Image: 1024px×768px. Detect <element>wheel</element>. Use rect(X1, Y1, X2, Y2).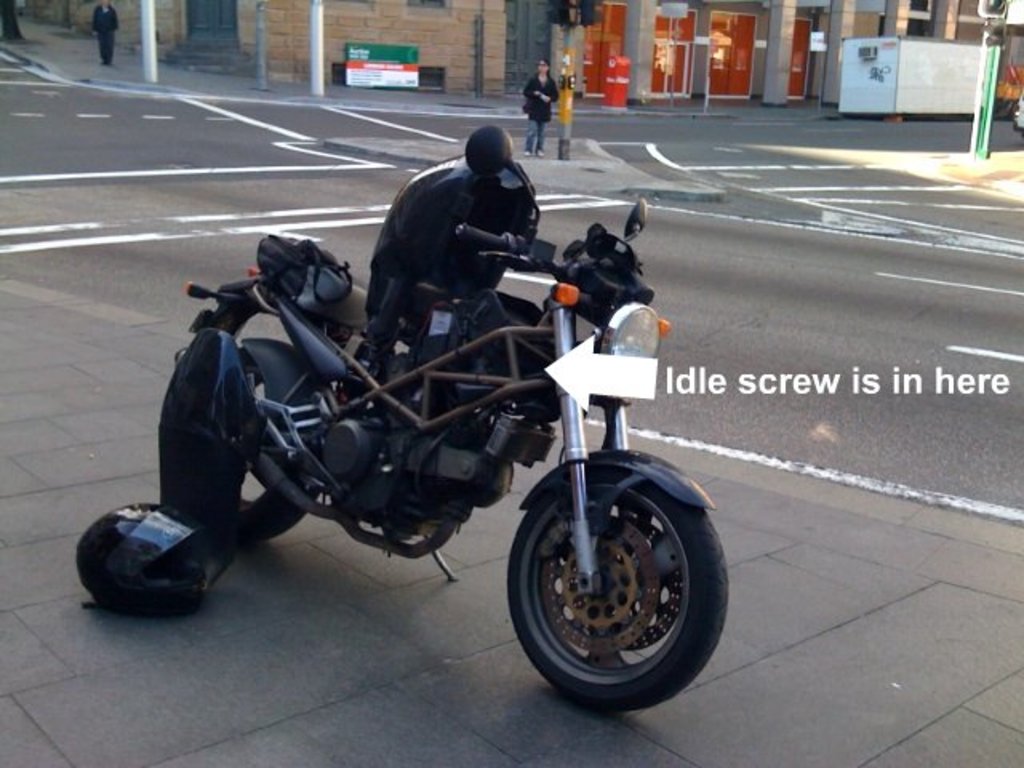
rect(502, 461, 731, 717).
